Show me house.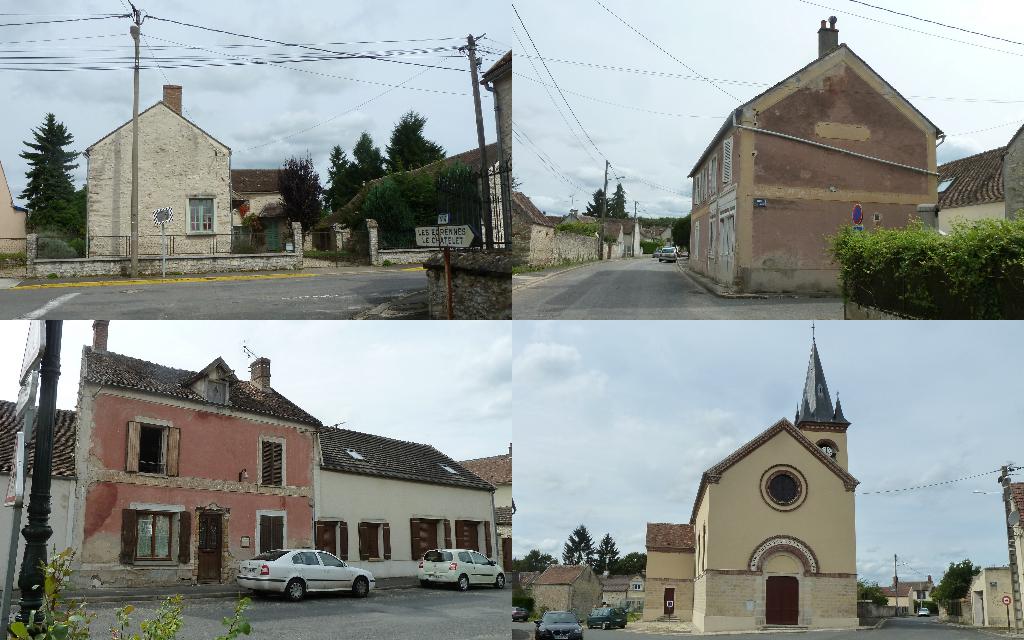
house is here: <box>957,565,1023,628</box>.
